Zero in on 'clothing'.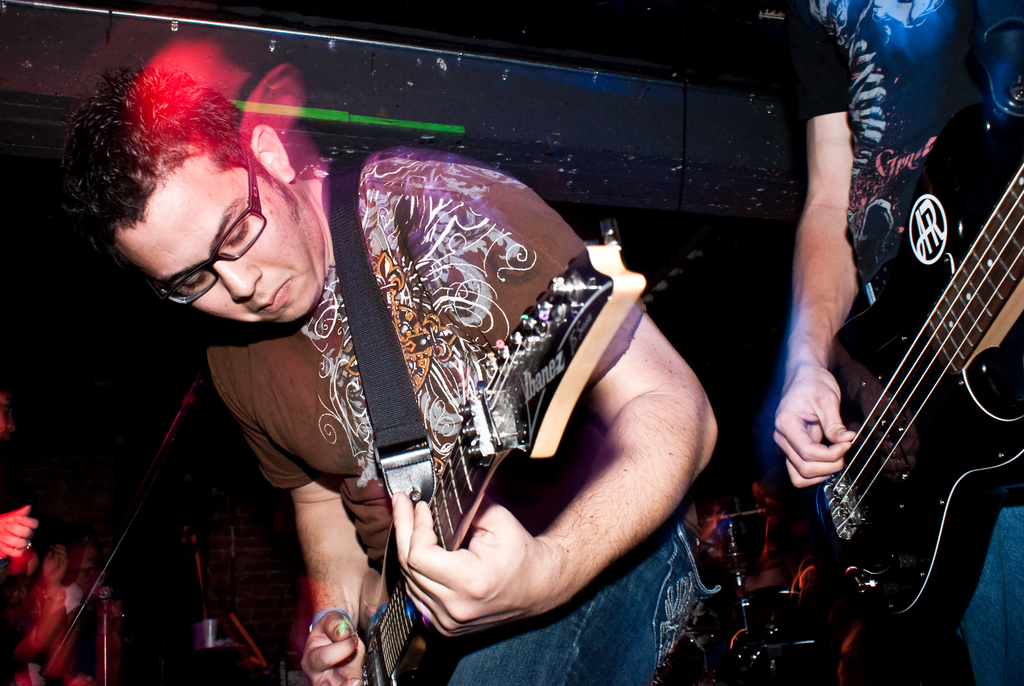
Zeroed in: 196:152:675:643.
